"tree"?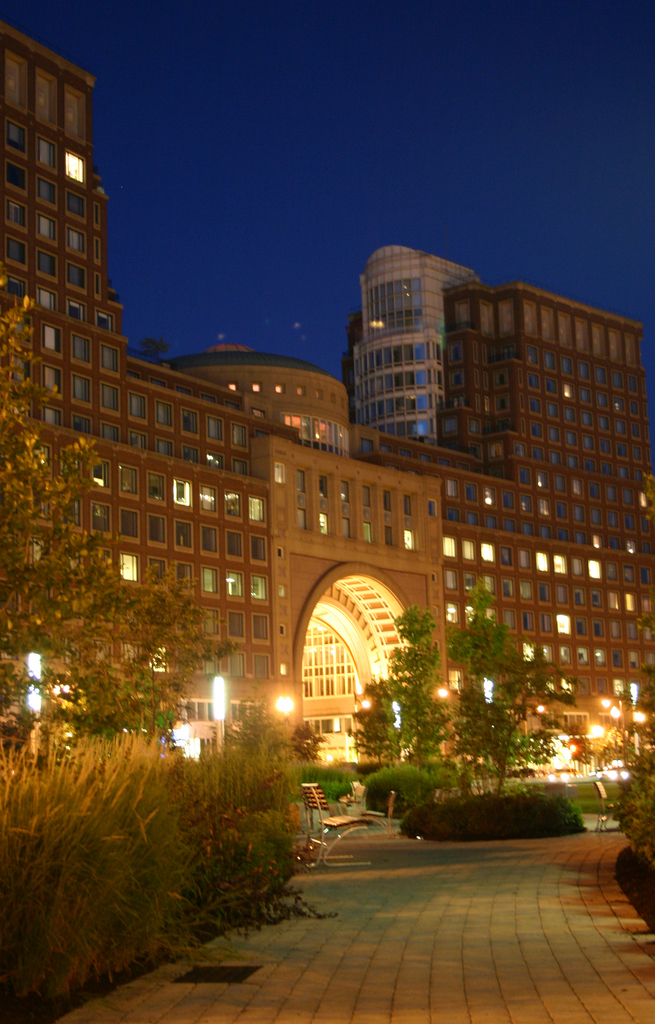
l=0, t=278, r=238, b=780
